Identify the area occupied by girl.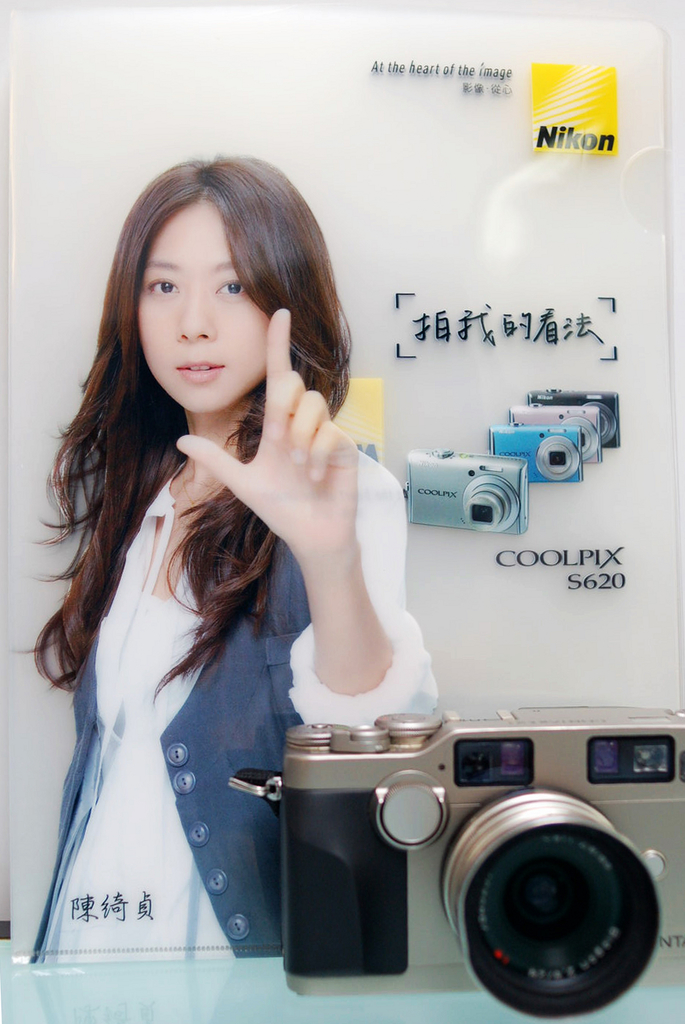
Area: 15:151:437:960.
